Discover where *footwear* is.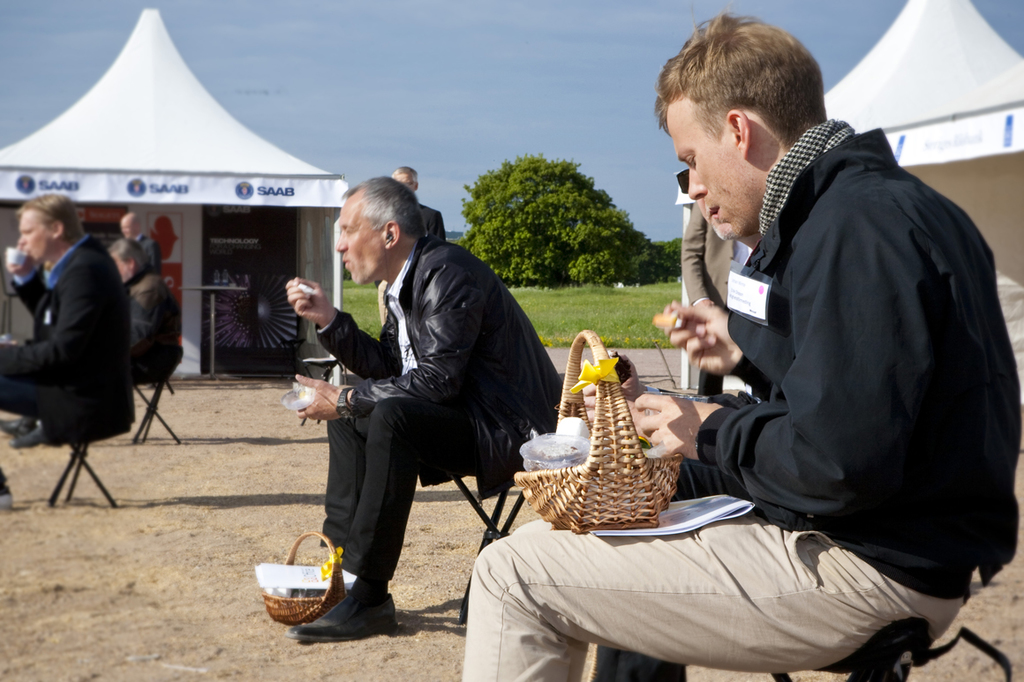
Discovered at 7 414 58 453.
